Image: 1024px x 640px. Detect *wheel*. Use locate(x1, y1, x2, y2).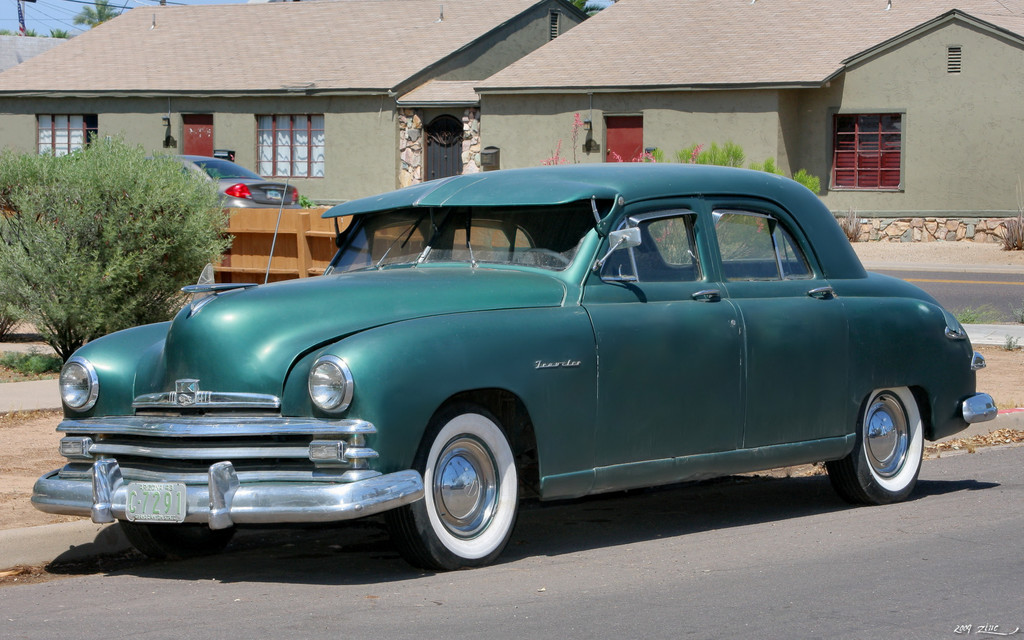
locate(825, 380, 927, 513).
